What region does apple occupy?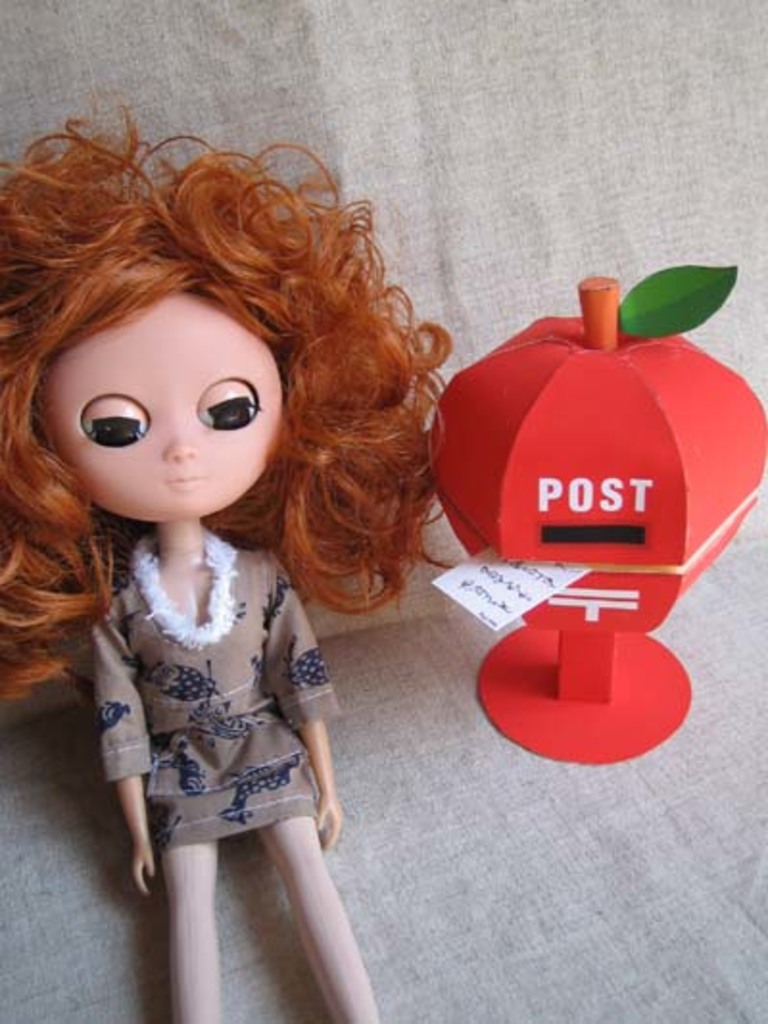
[428, 254, 766, 763].
